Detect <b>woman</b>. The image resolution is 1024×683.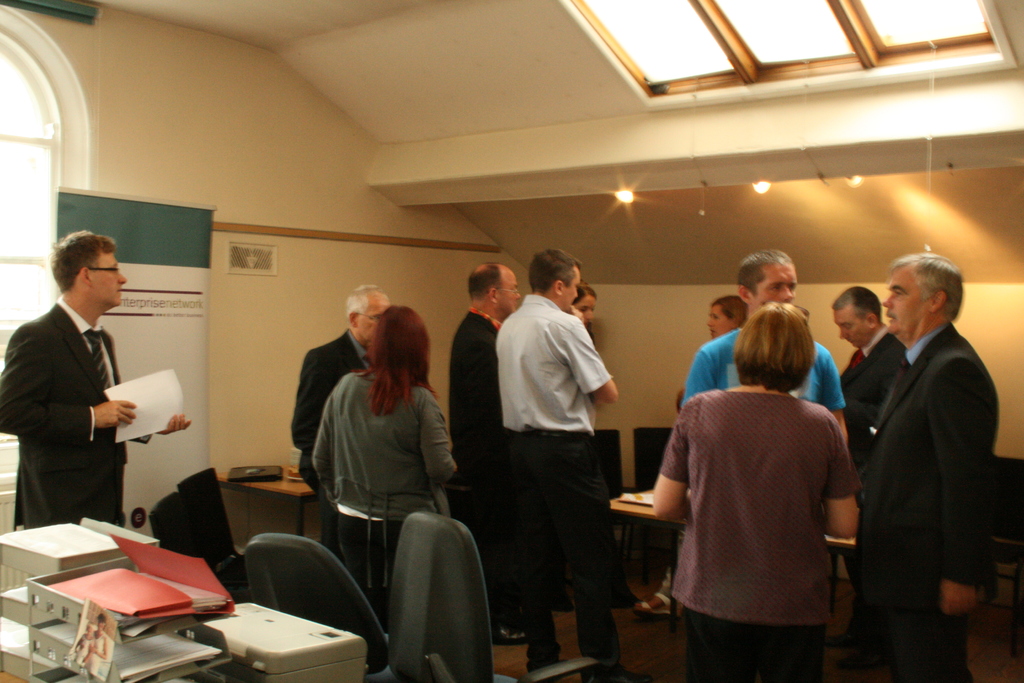
571/276/593/325.
